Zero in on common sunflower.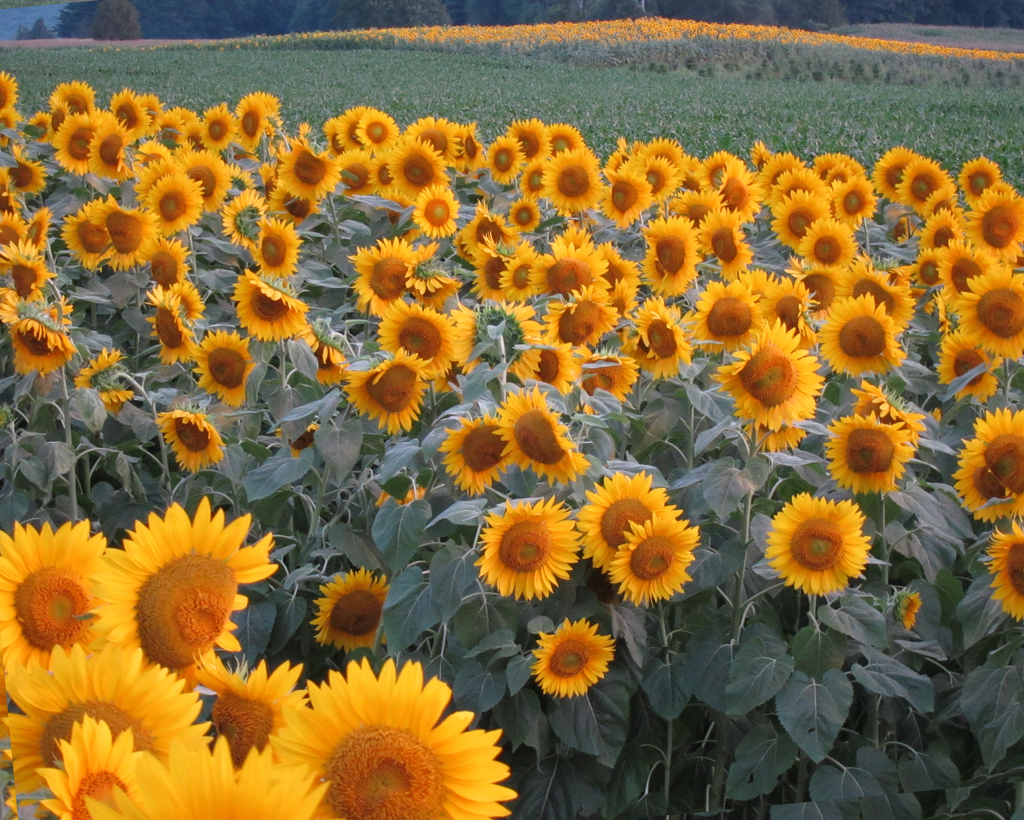
Zeroed in: left=168, top=406, right=211, bottom=466.
